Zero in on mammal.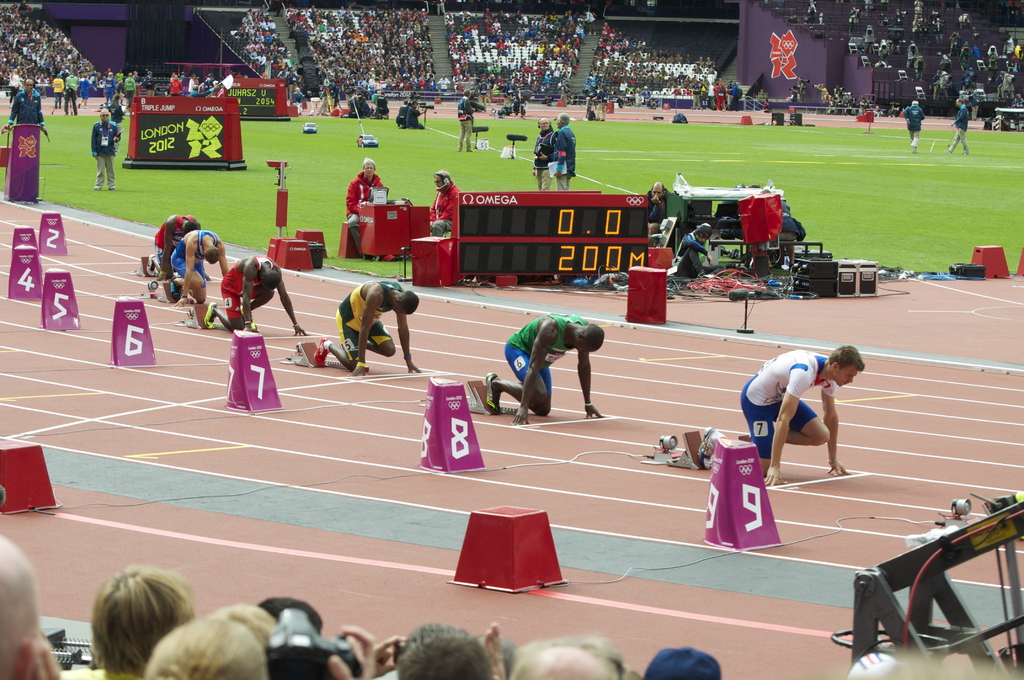
Zeroed in: 742/336/869/498.
